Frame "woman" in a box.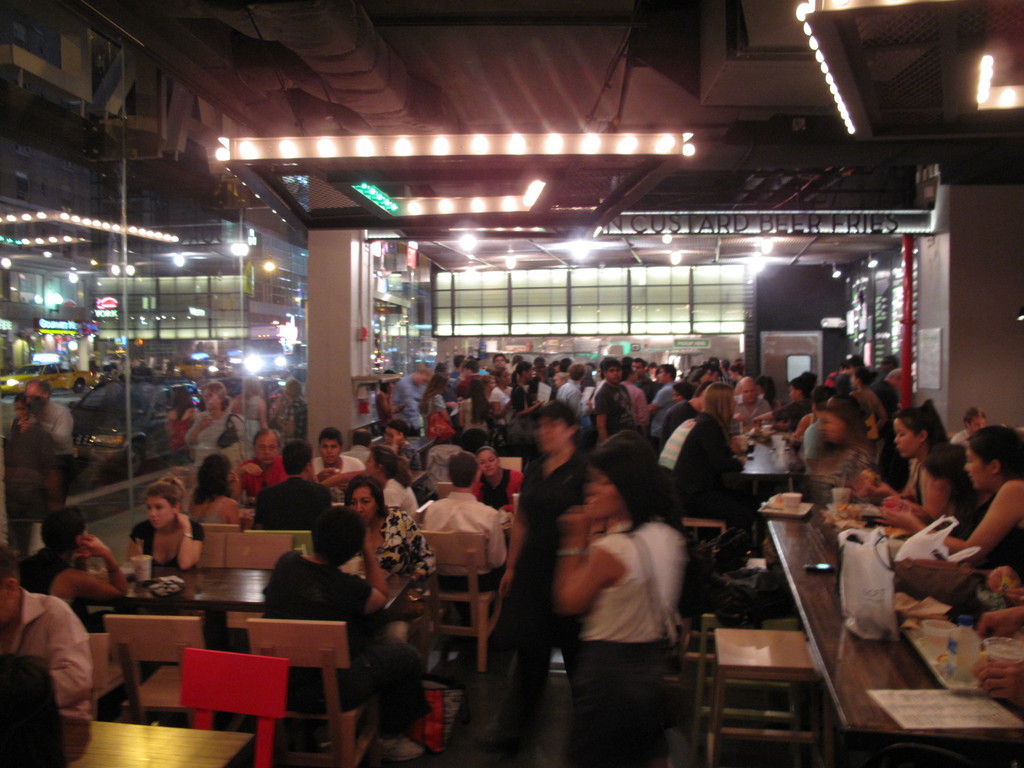
182,380,244,468.
